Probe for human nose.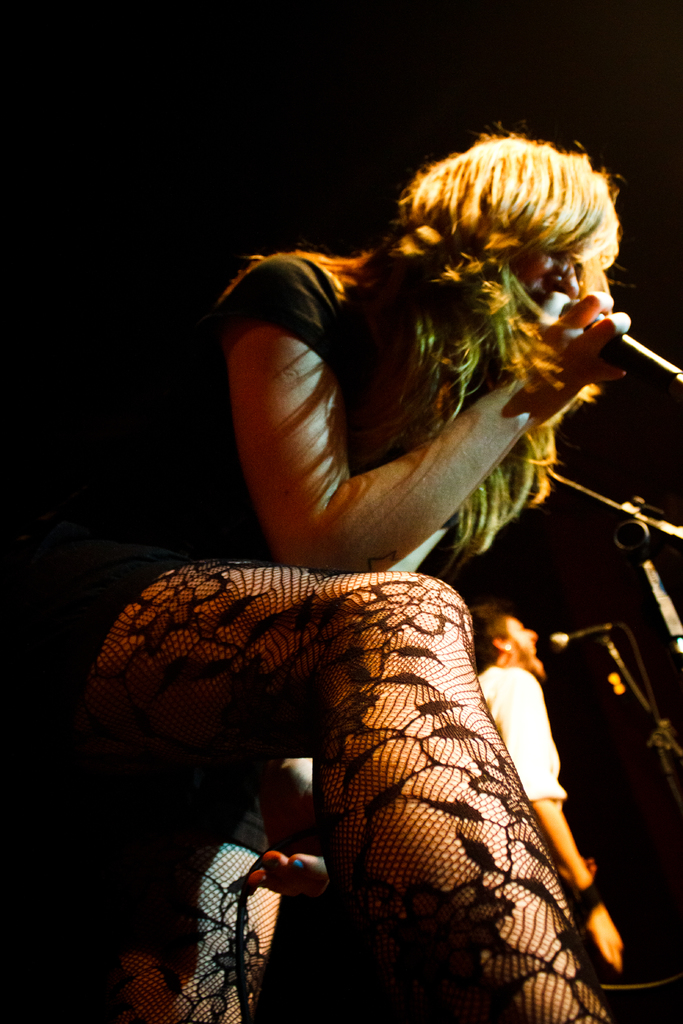
Probe result: region(554, 272, 575, 294).
